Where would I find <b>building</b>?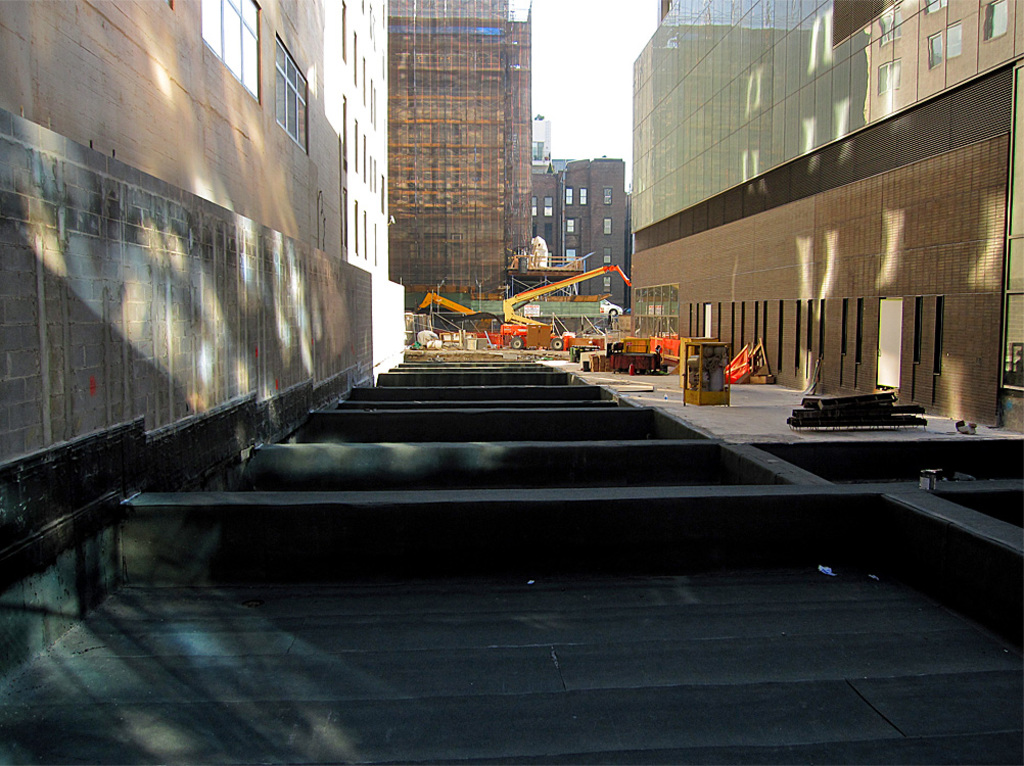
At [x1=633, y1=0, x2=1023, y2=434].
